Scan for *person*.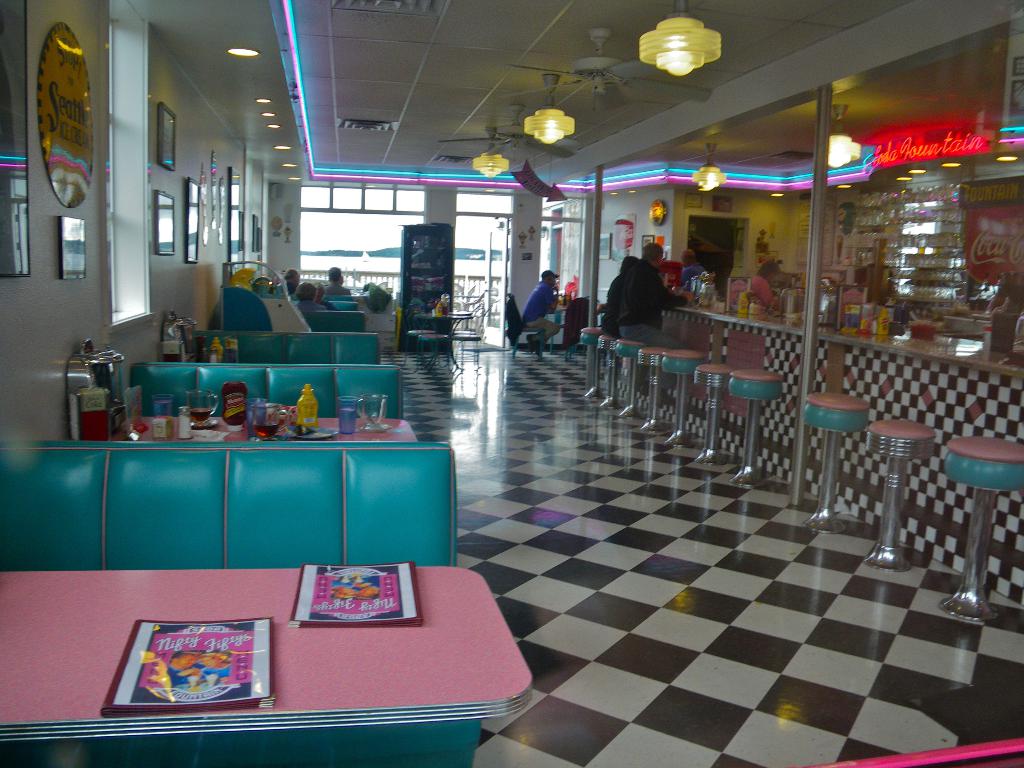
Scan result: <box>613,244,690,355</box>.
